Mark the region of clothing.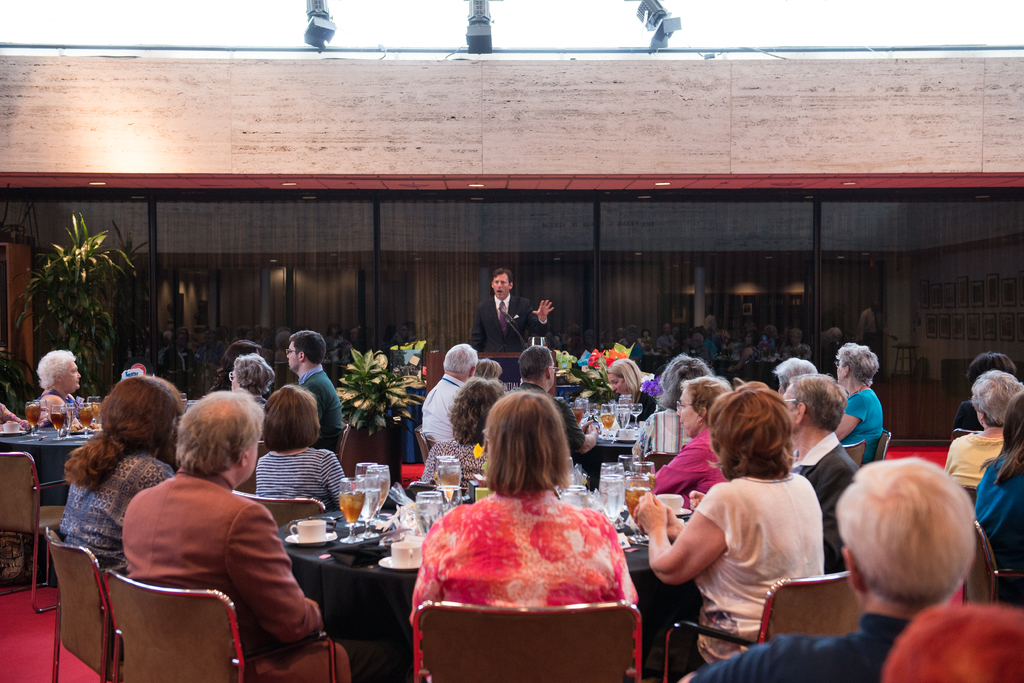
Region: {"x1": 59, "y1": 449, "x2": 177, "y2": 573}.
